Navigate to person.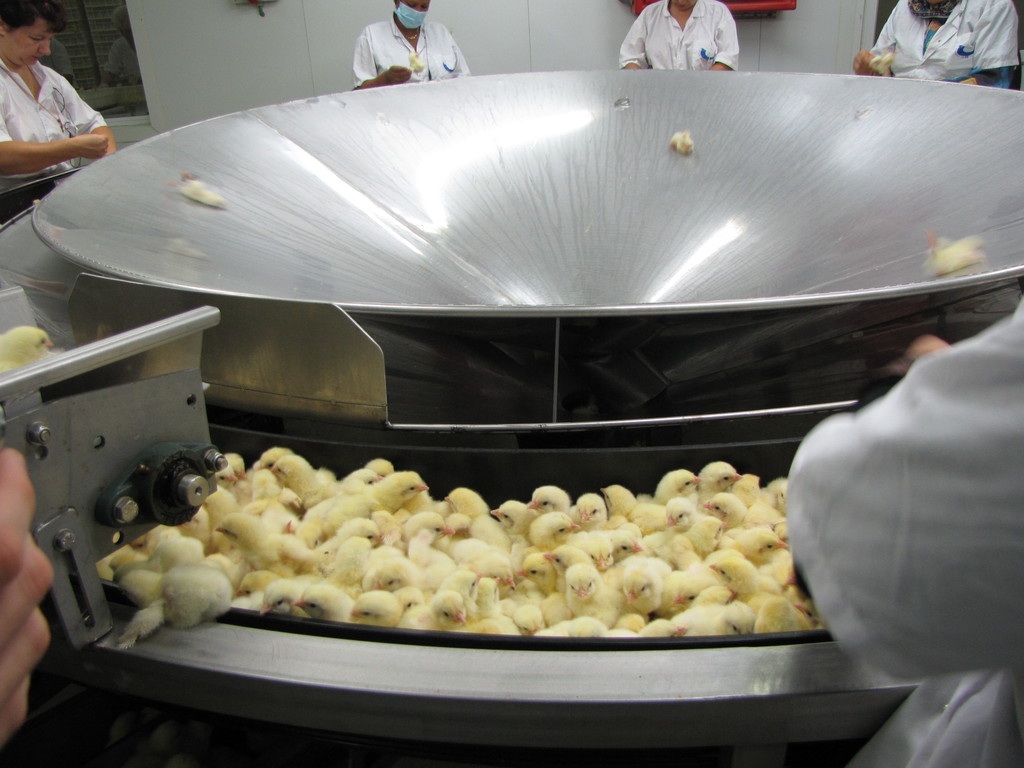
Navigation target: {"left": 623, "top": 0, "right": 746, "bottom": 72}.
